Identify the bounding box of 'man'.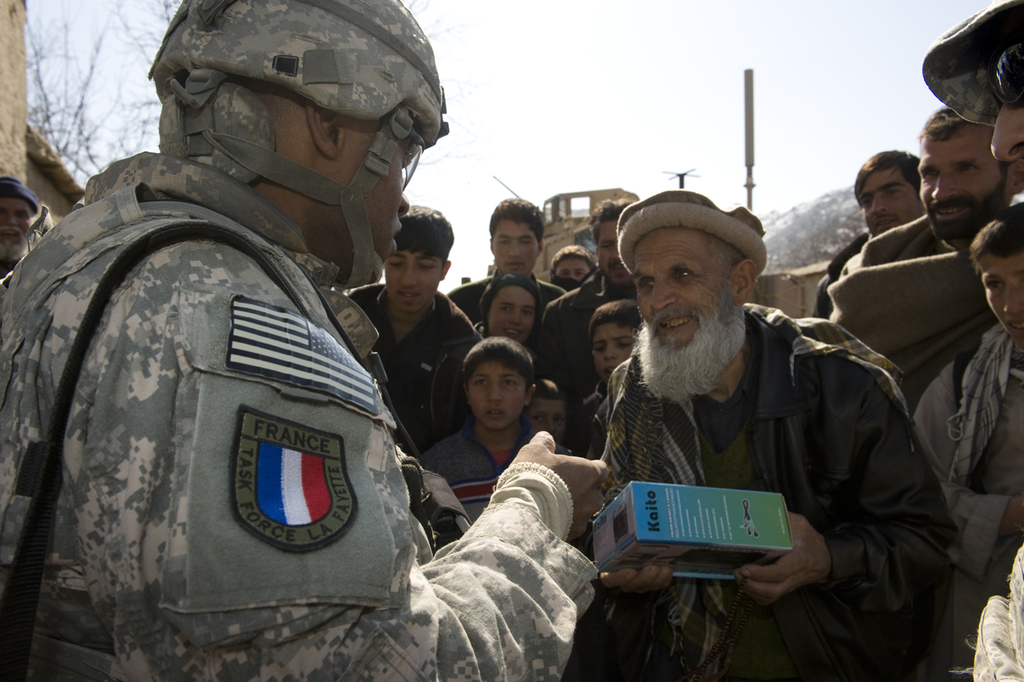
540, 200, 636, 455.
